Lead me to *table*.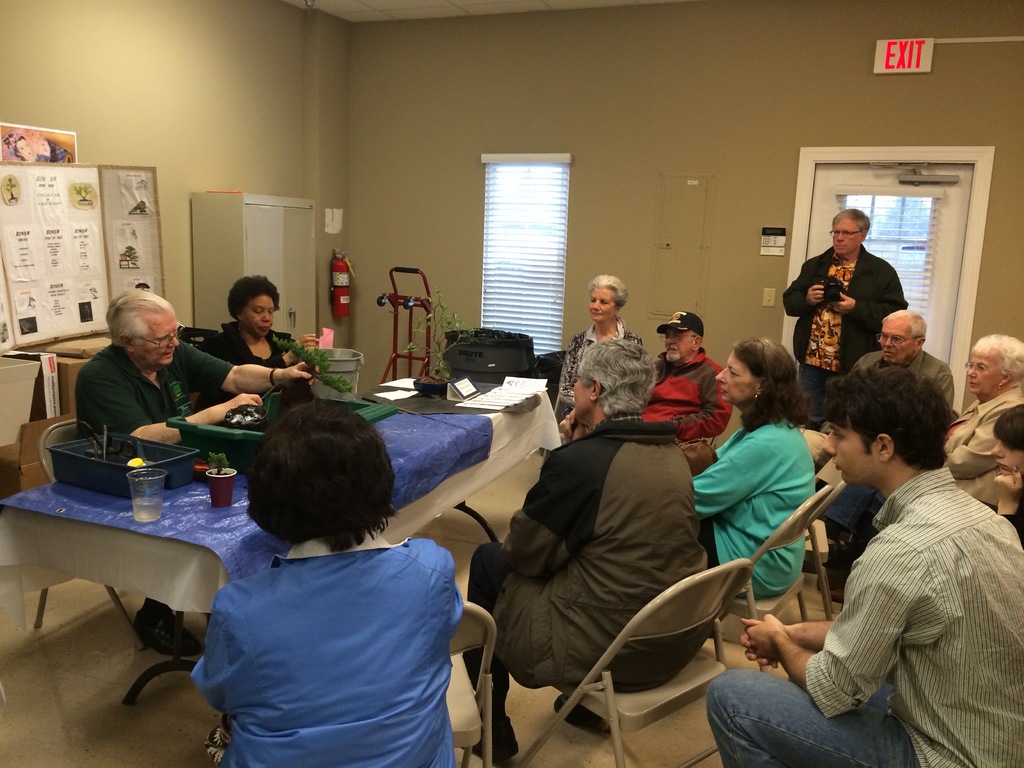
Lead to 0 352 40 447.
